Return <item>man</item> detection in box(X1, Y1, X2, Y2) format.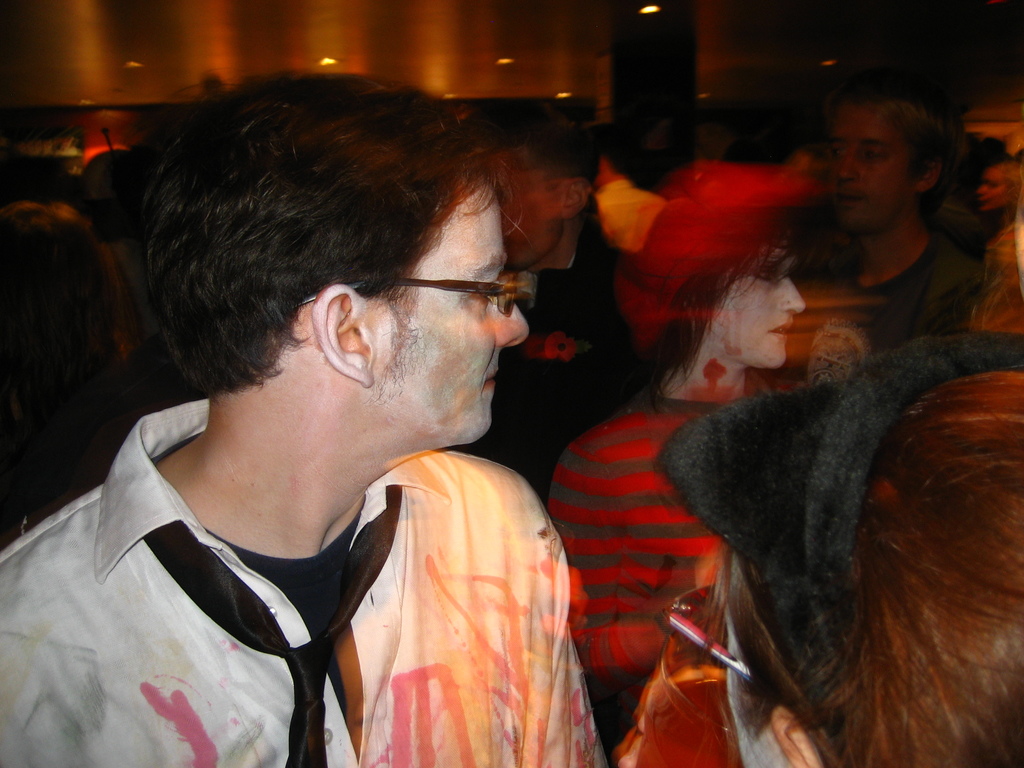
box(820, 70, 985, 348).
